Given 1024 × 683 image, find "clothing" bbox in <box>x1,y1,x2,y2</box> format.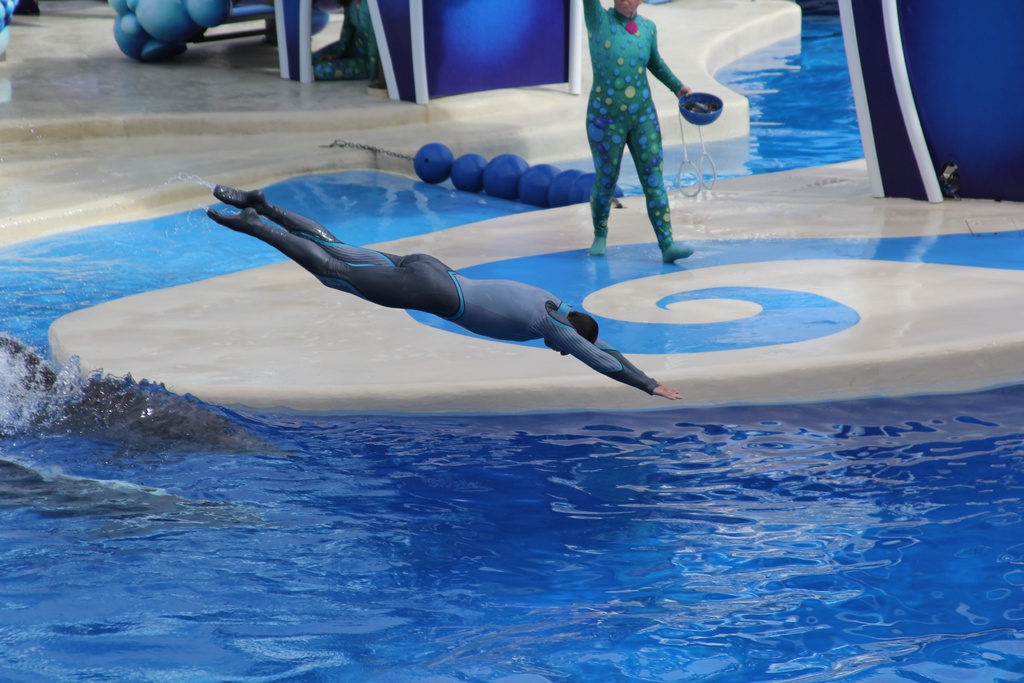
<box>262,204,660,395</box>.
